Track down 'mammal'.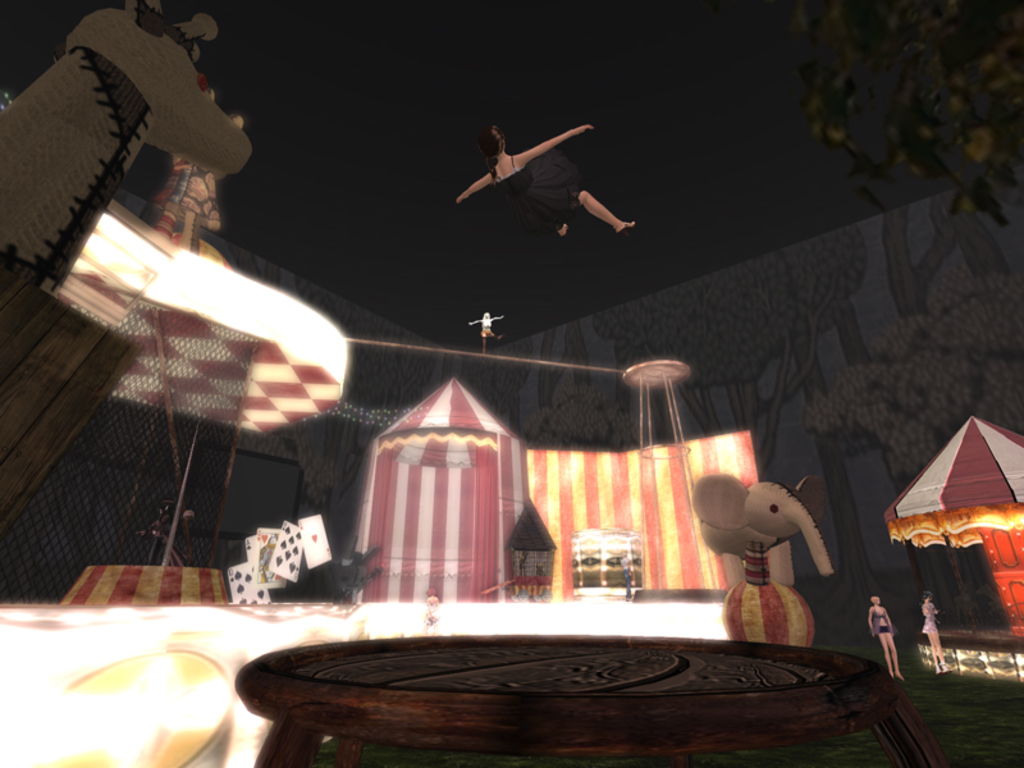
Tracked to {"left": 686, "top": 472, "right": 836, "bottom": 576}.
